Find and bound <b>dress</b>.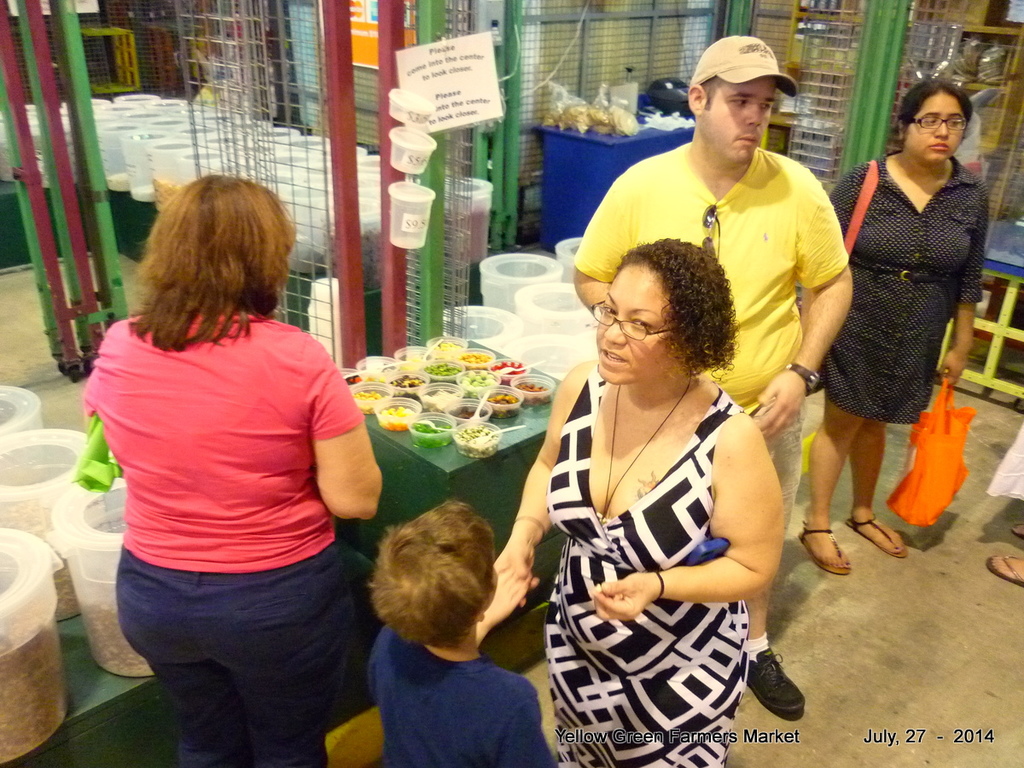
Bound: <box>824,154,990,425</box>.
